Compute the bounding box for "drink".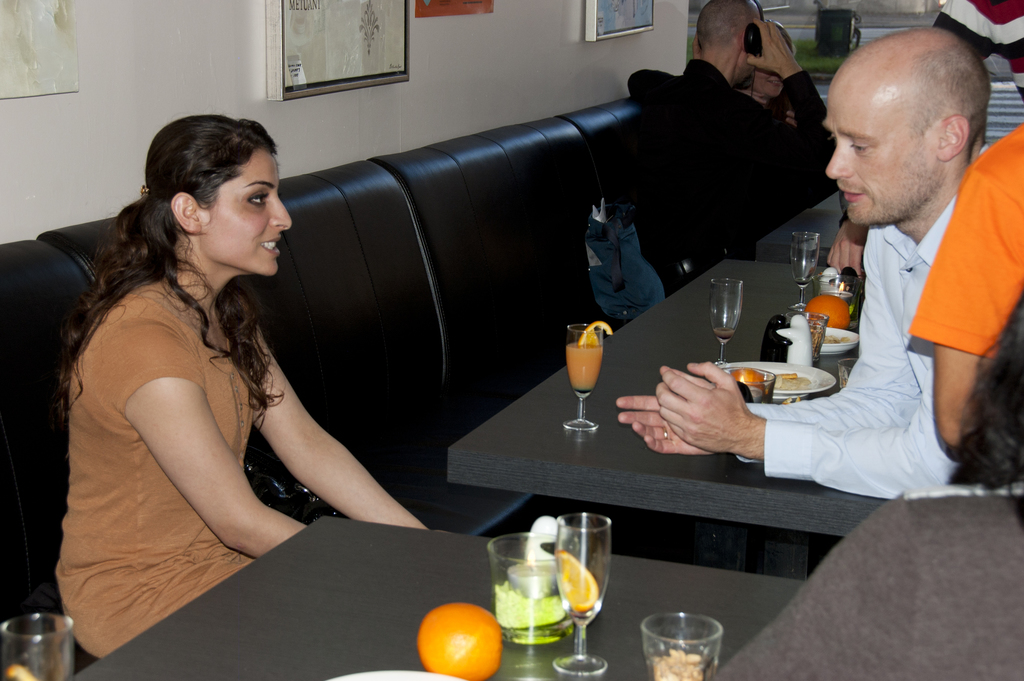
left=784, top=313, right=829, bottom=363.
